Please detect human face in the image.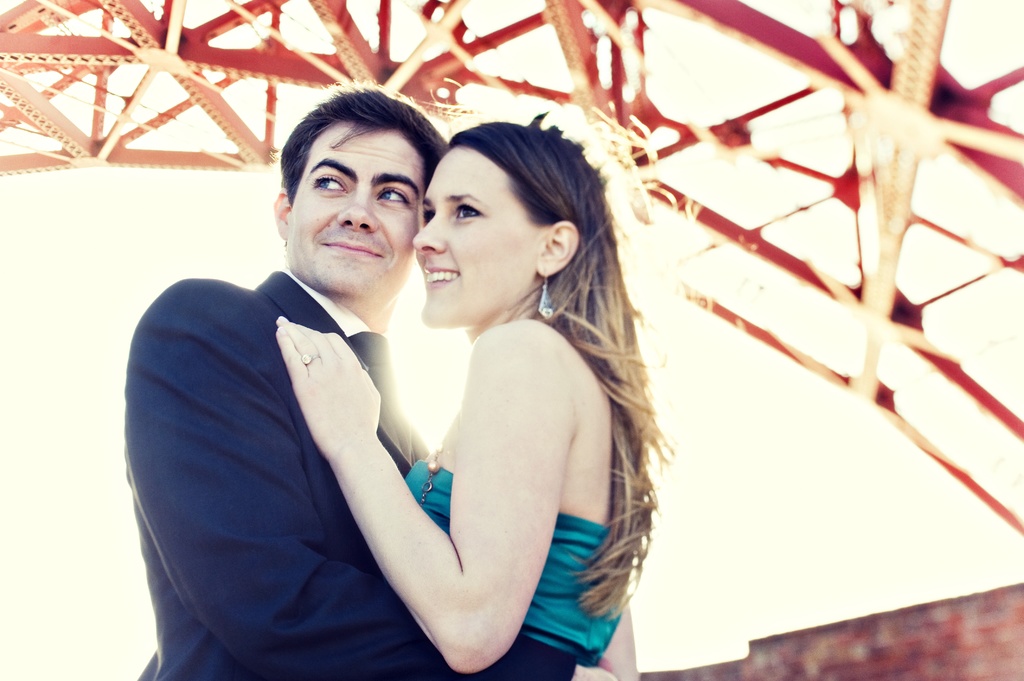
<box>295,118,426,298</box>.
